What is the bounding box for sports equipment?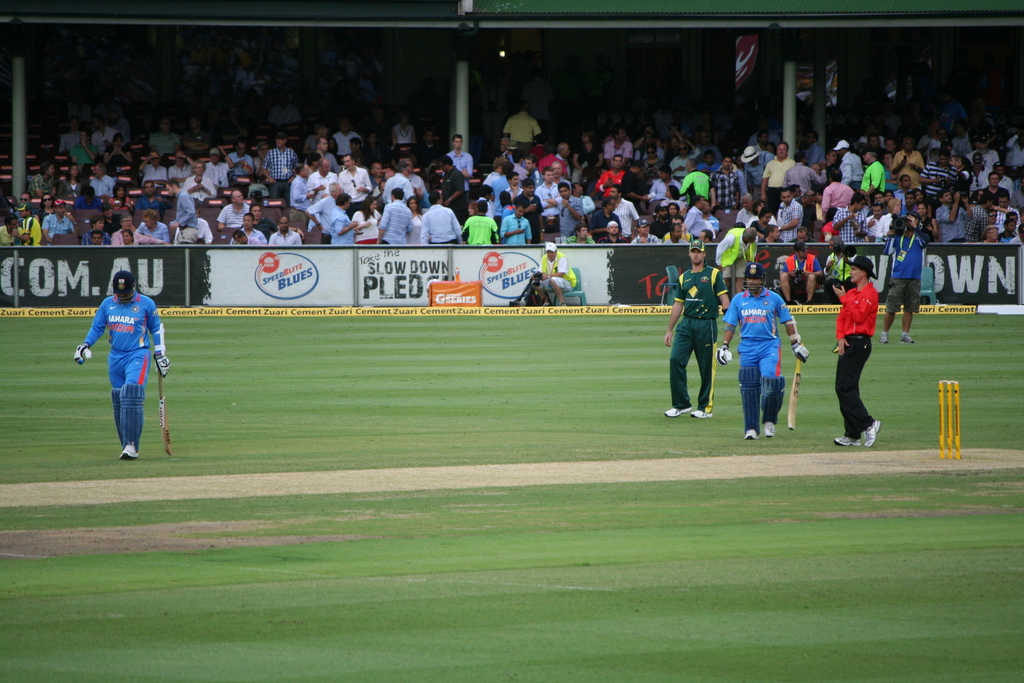
bbox=(743, 262, 767, 297).
